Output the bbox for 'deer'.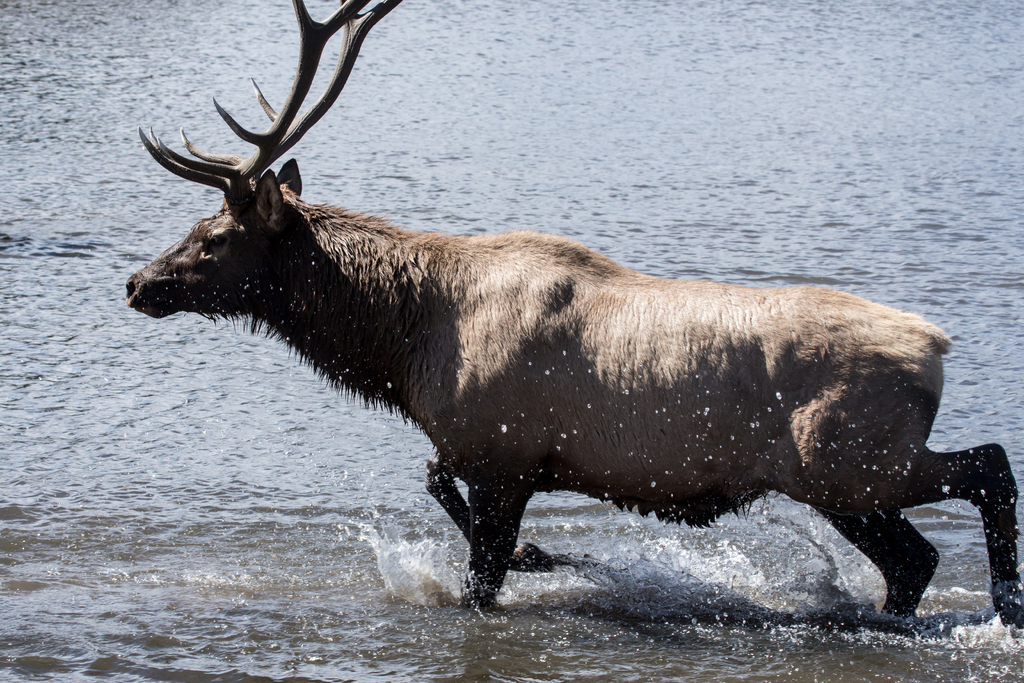
<bbox>127, 0, 1023, 629</bbox>.
